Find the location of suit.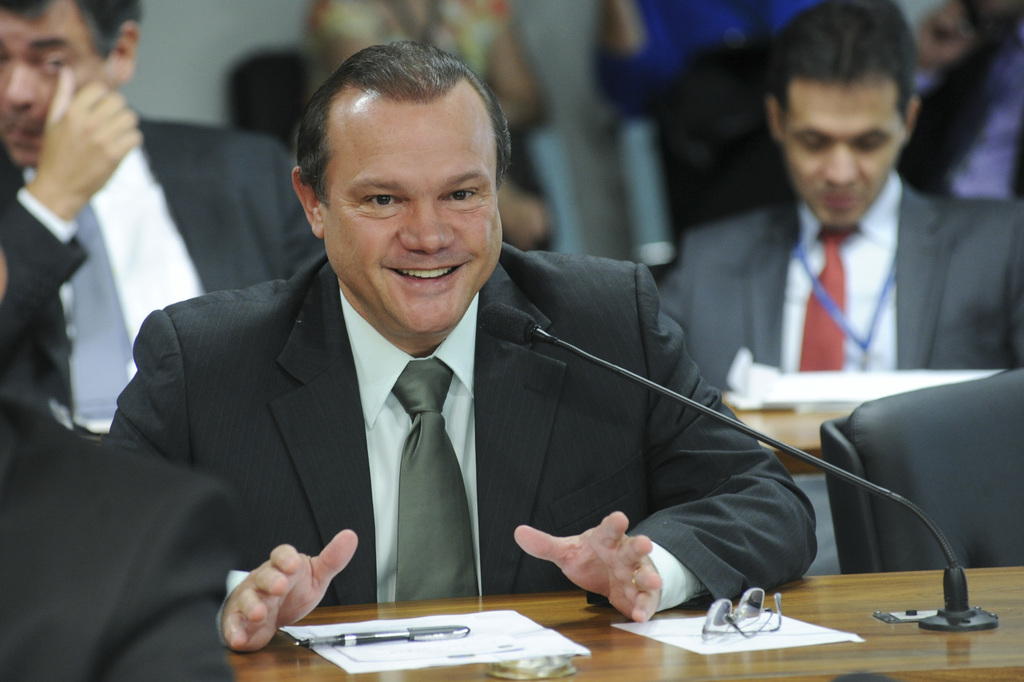
Location: <region>662, 190, 1023, 371</region>.
